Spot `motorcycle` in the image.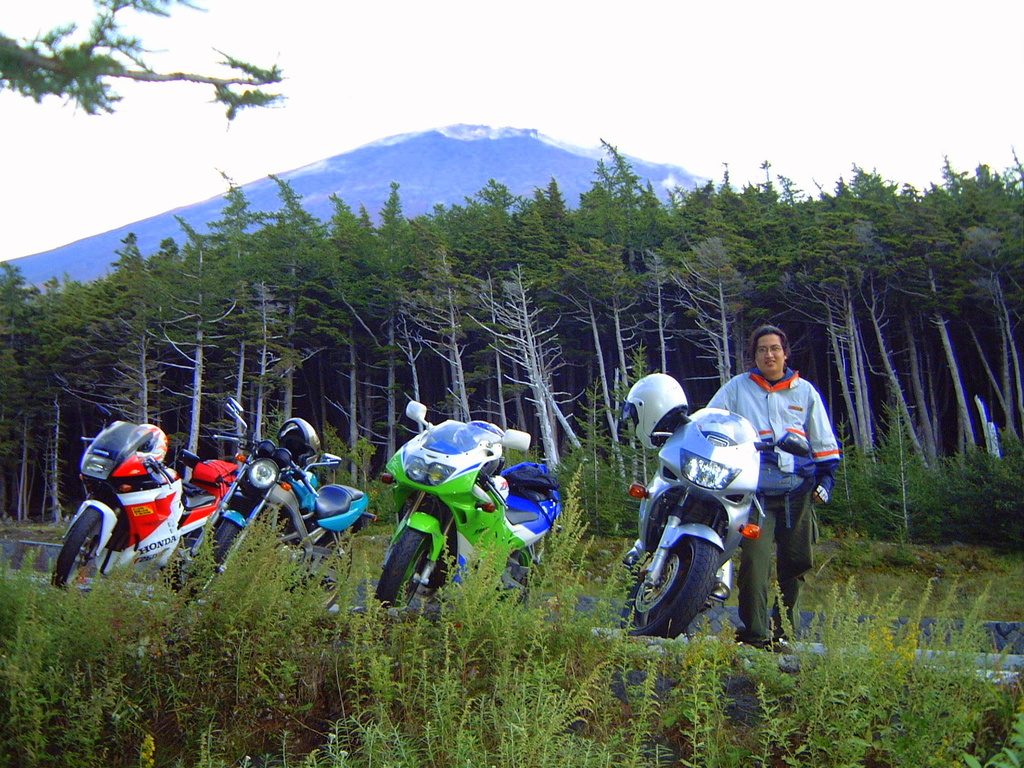
`motorcycle` found at (378, 398, 561, 610).
